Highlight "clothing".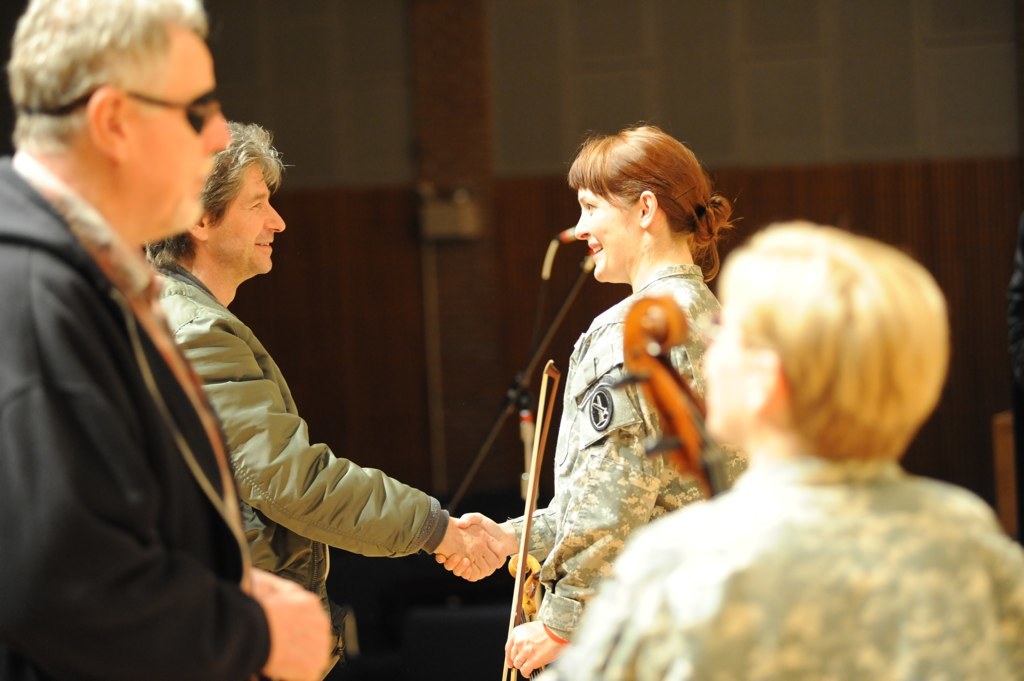
Highlighted region: rect(507, 263, 722, 649).
